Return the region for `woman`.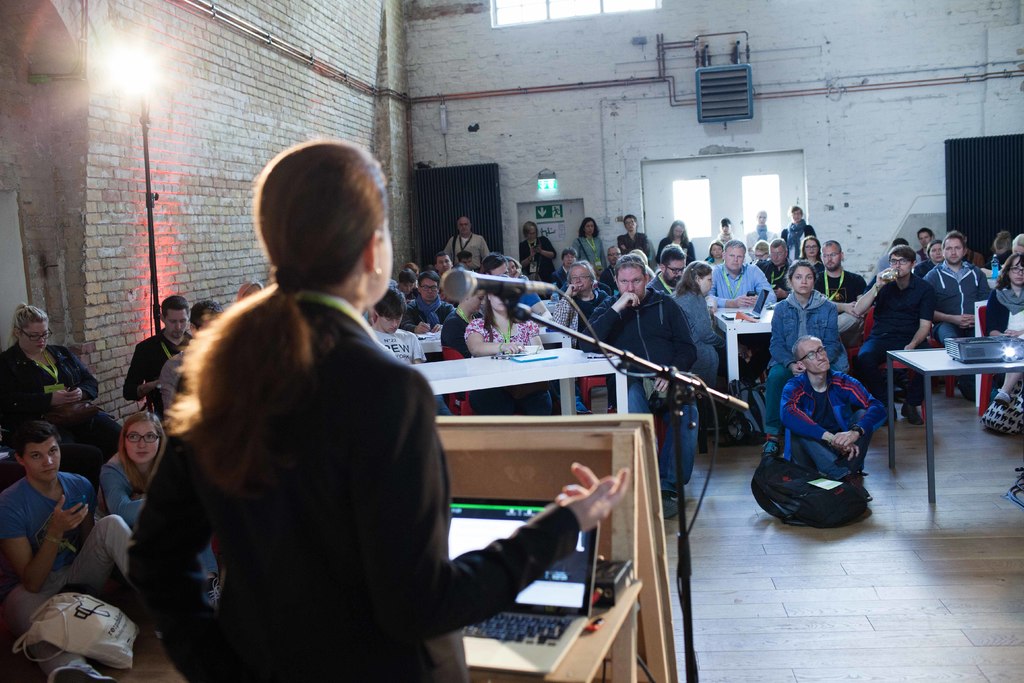
pyautogui.locateOnScreen(506, 257, 520, 278).
